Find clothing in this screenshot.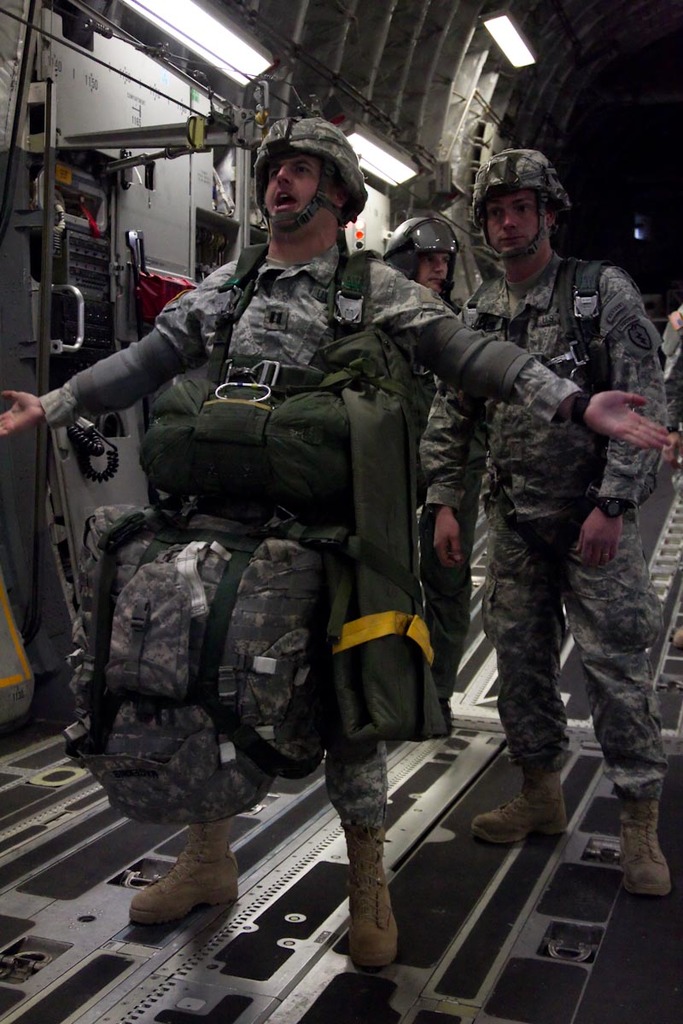
The bounding box for clothing is 36,245,577,834.
